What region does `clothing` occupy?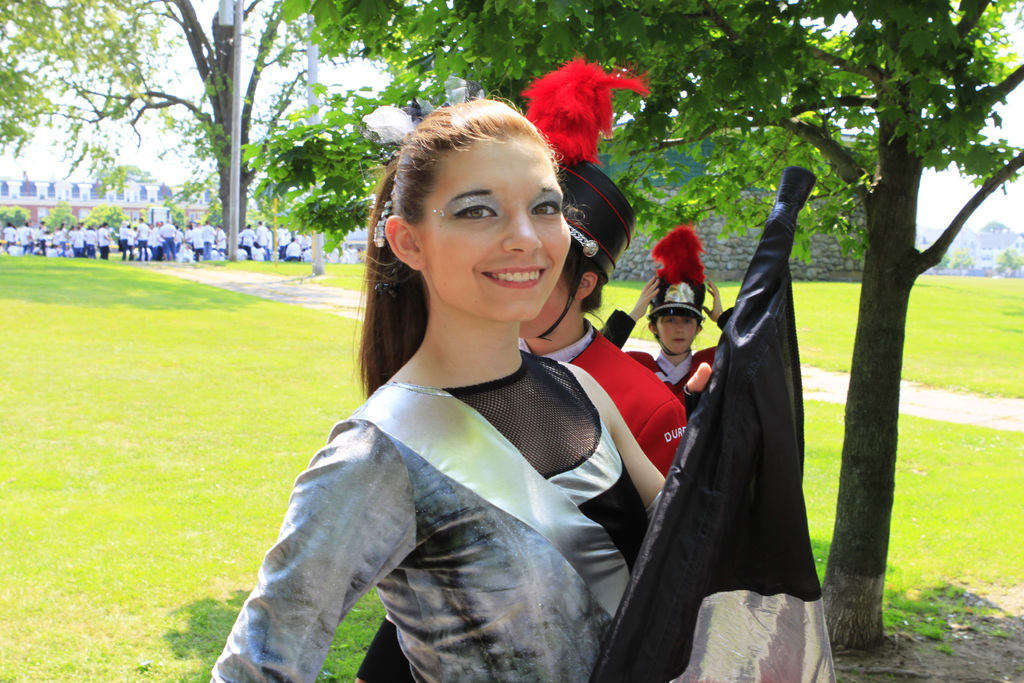
52:233:57:247.
